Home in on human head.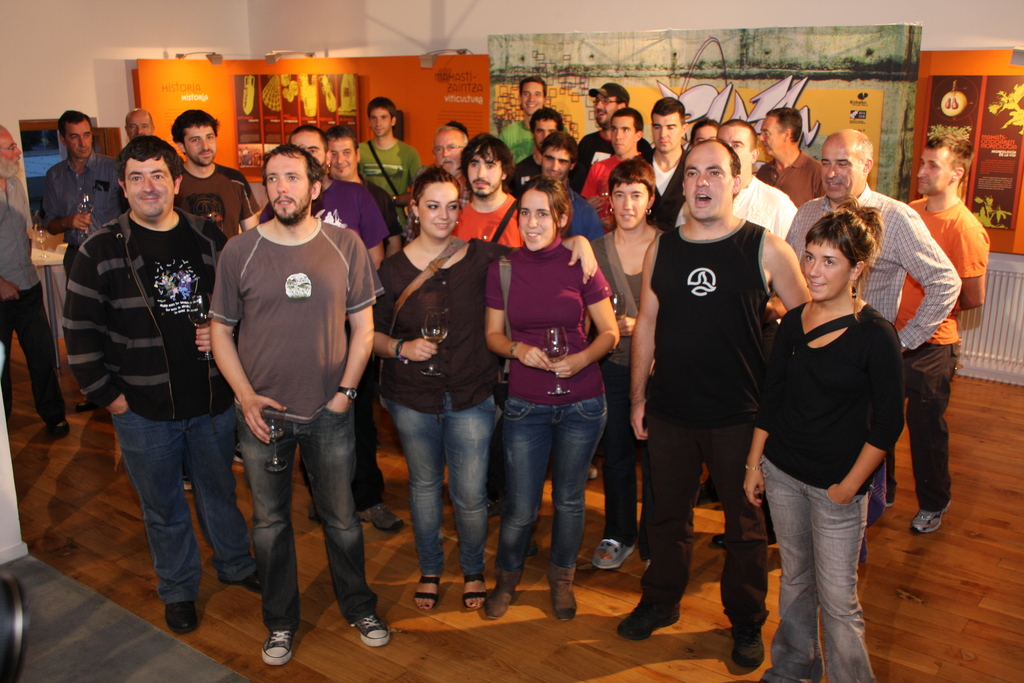
Homed in at 460:135:511:198.
